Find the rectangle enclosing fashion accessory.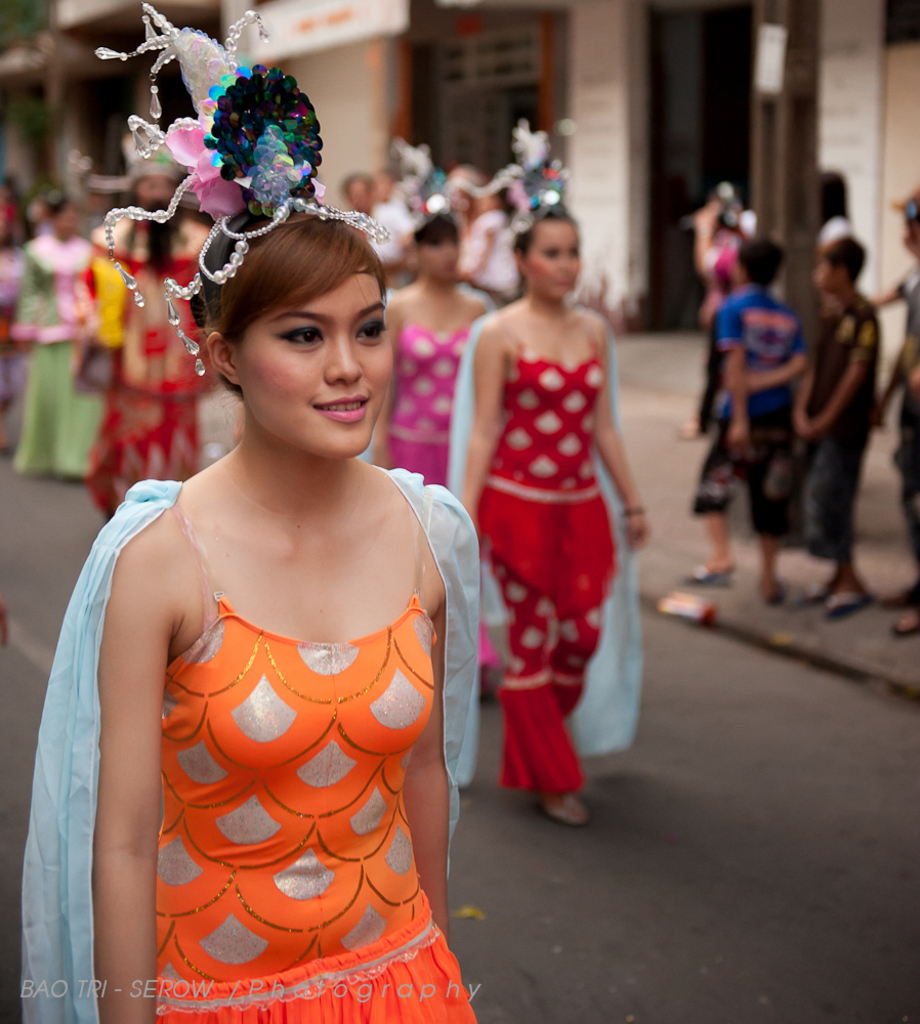
(400, 137, 469, 232).
